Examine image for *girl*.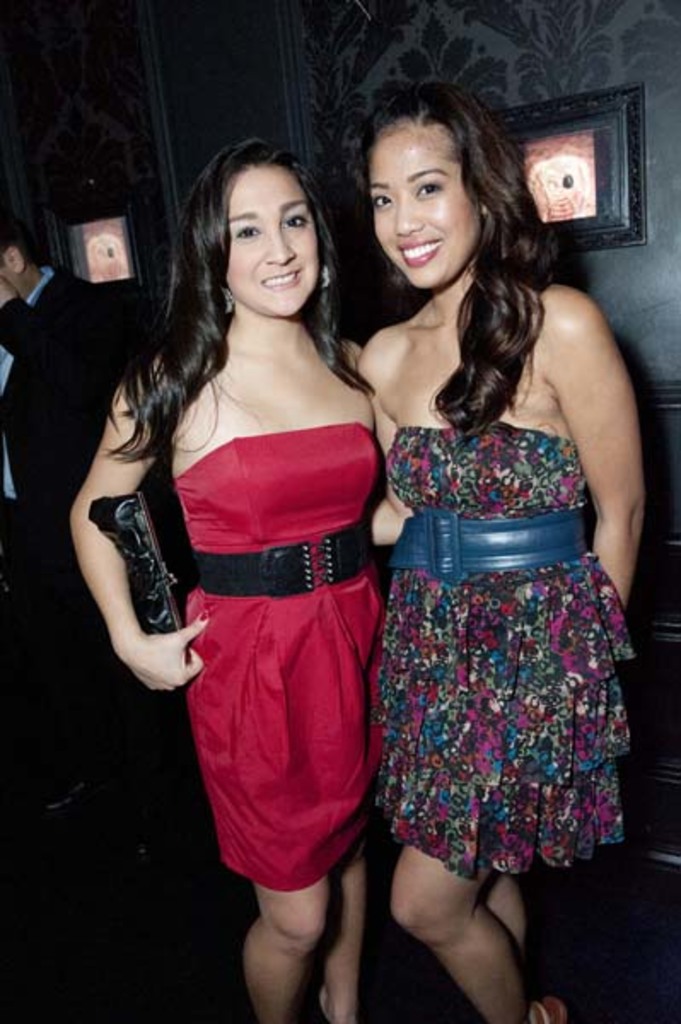
Examination result: BBox(60, 131, 428, 1017).
